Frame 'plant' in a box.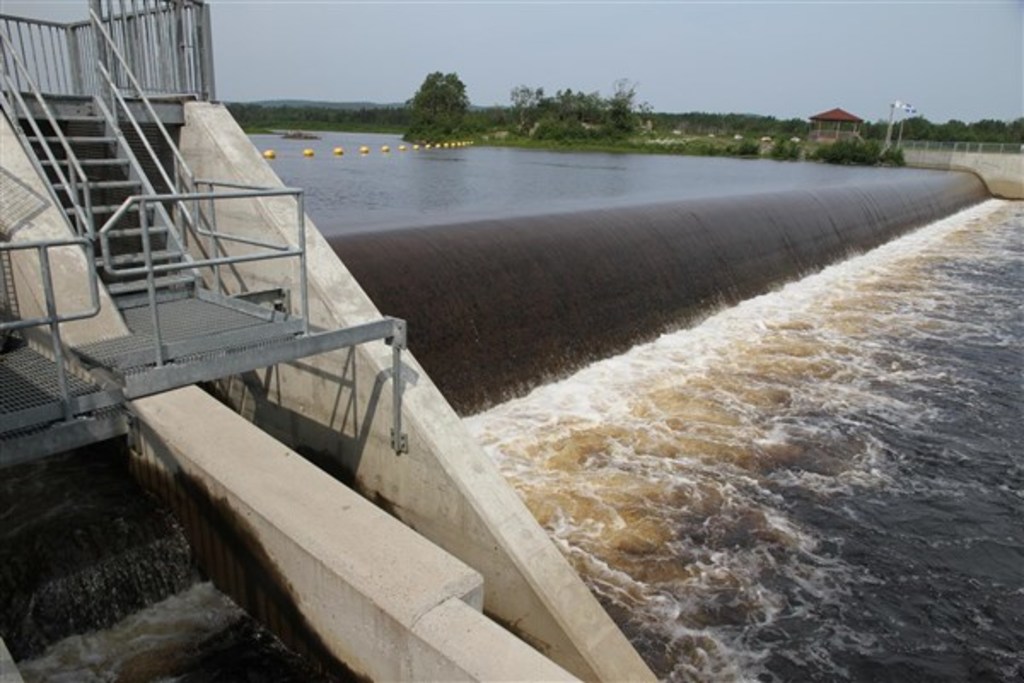
812, 135, 879, 164.
